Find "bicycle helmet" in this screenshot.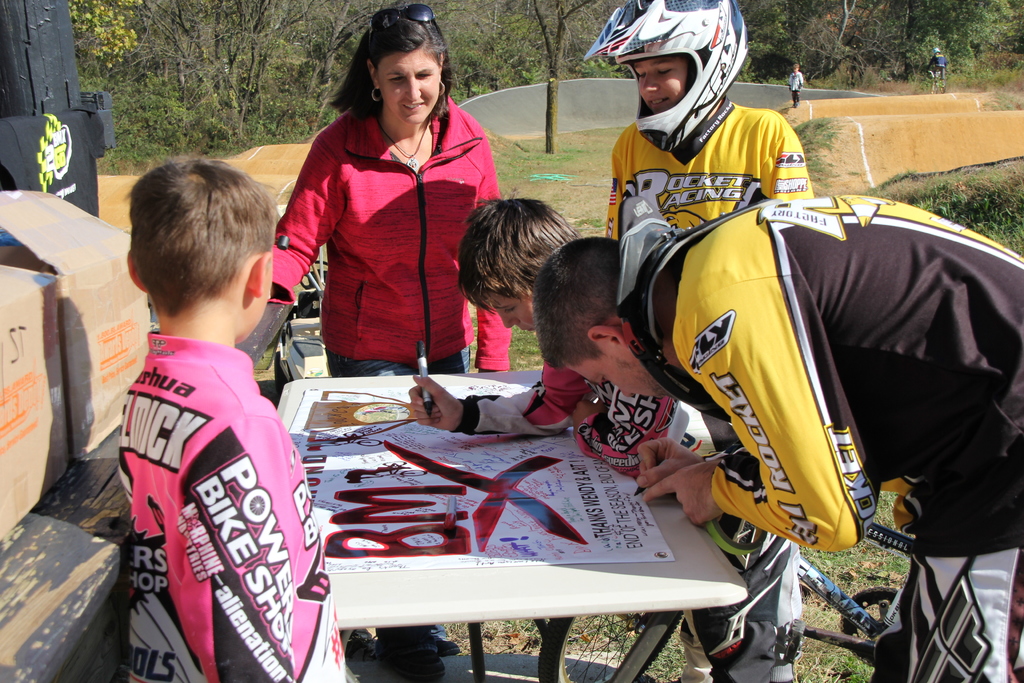
The bounding box for "bicycle helmet" is 574/0/751/151.
